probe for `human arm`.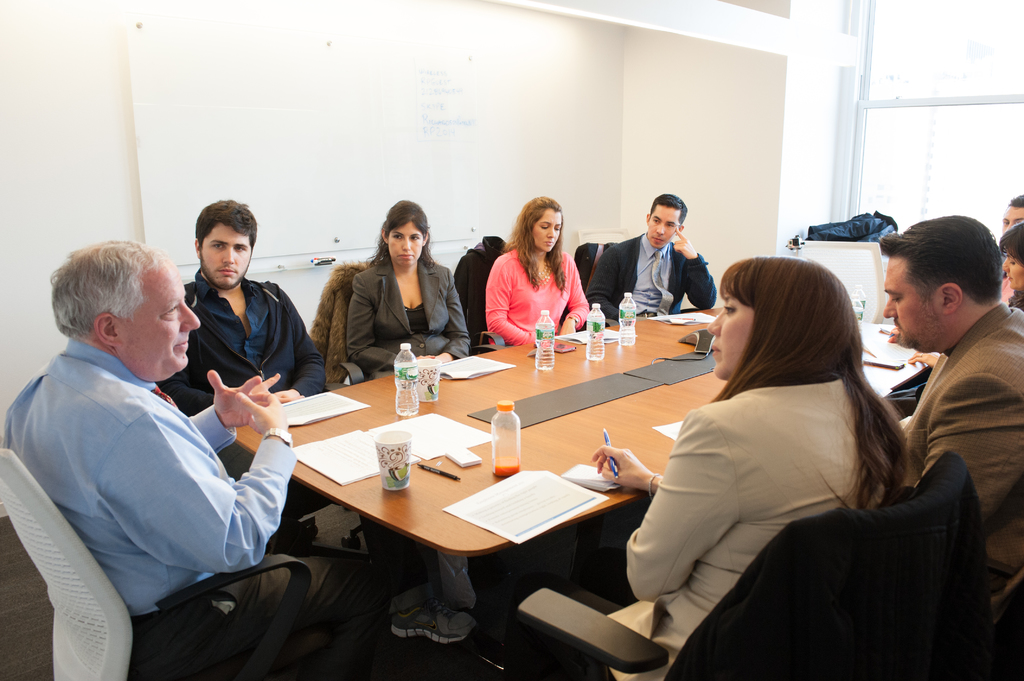
Probe result: detection(916, 367, 1023, 536).
